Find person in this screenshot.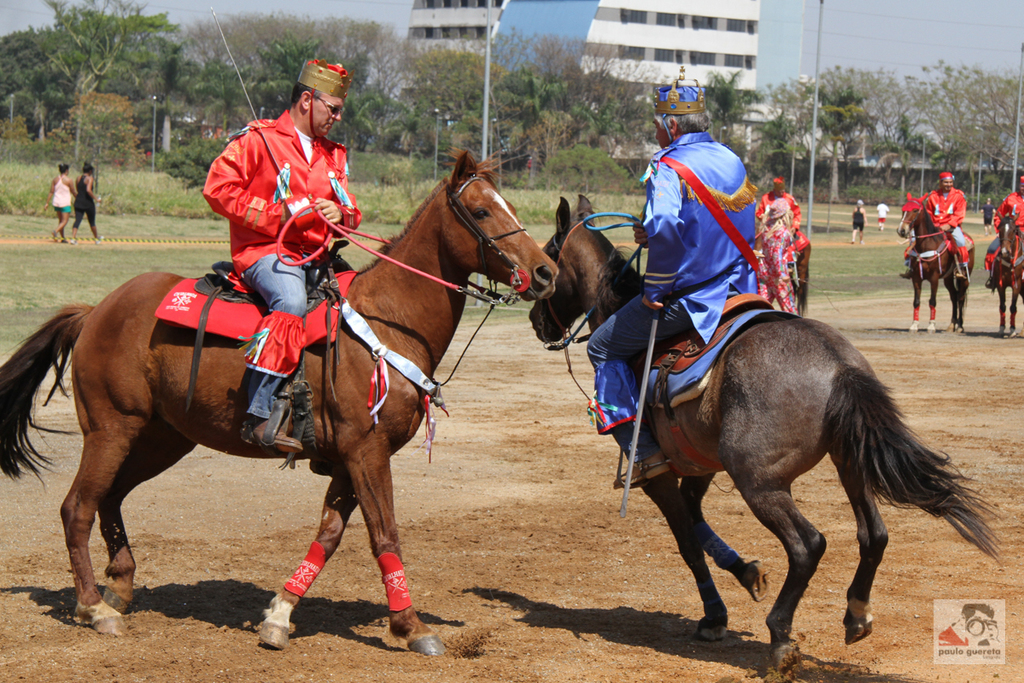
The bounding box for person is region(48, 162, 79, 242).
